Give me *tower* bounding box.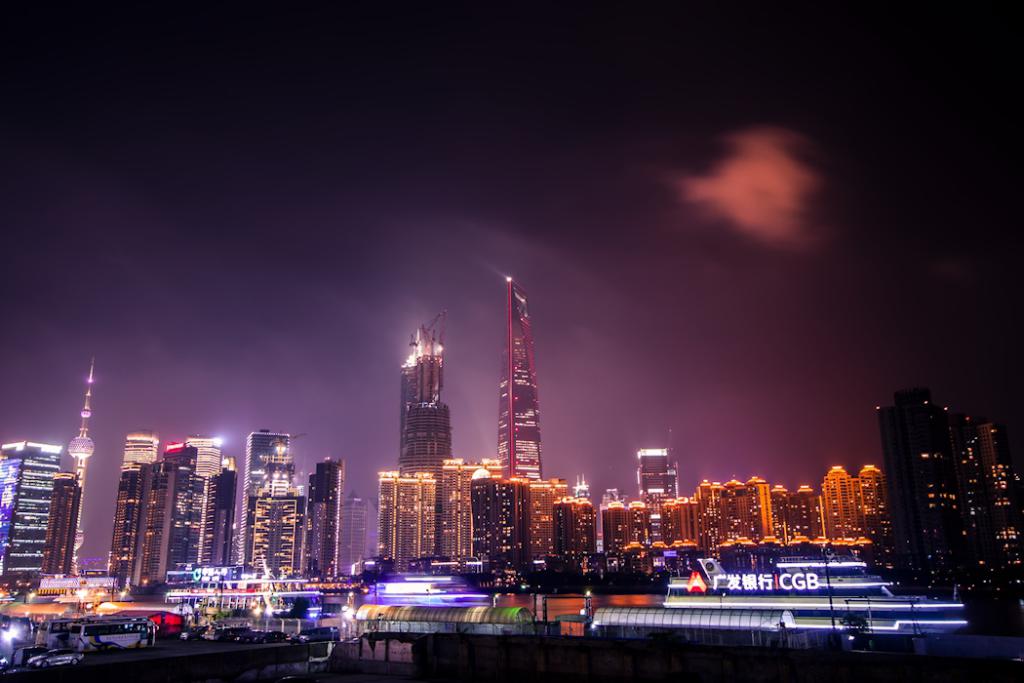
0:436:63:599.
